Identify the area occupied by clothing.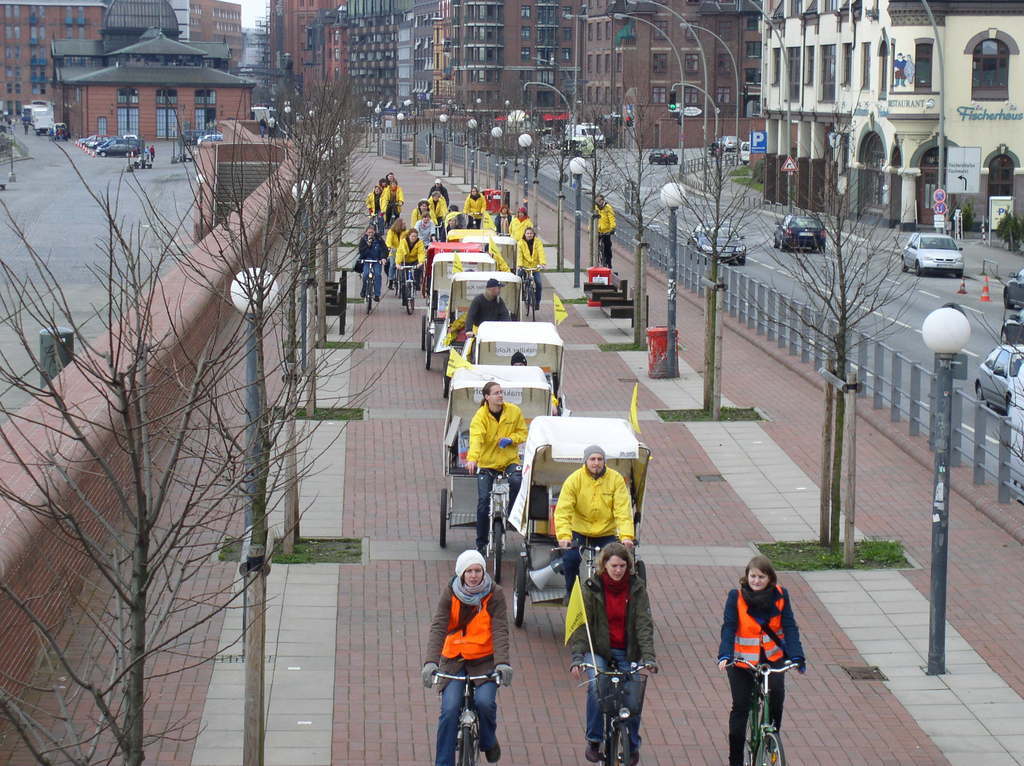
Area: {"left": 465, "top": 403, "right": 539, "bottom": 527}.
